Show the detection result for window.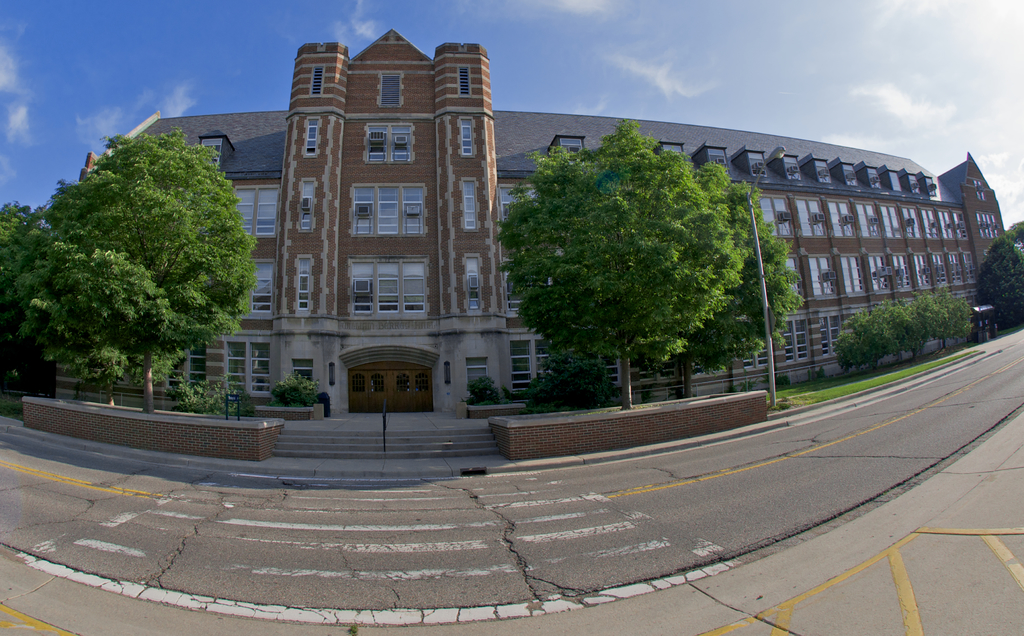
Rect(298, 177, 314, 234).
